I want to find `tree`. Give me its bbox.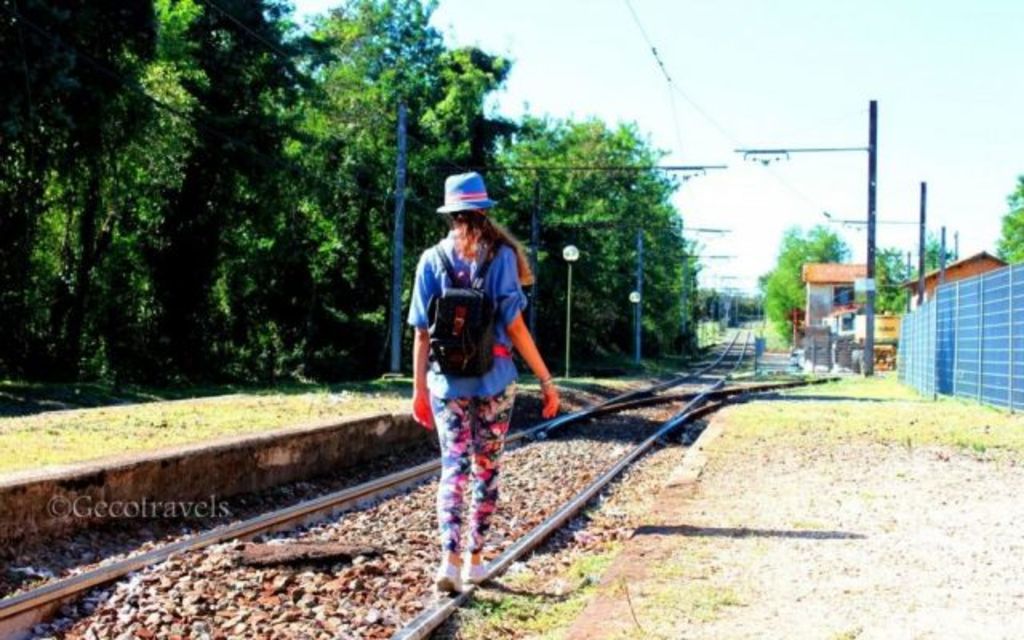
x1=994, y1=173, x2=1022, y2=267.
